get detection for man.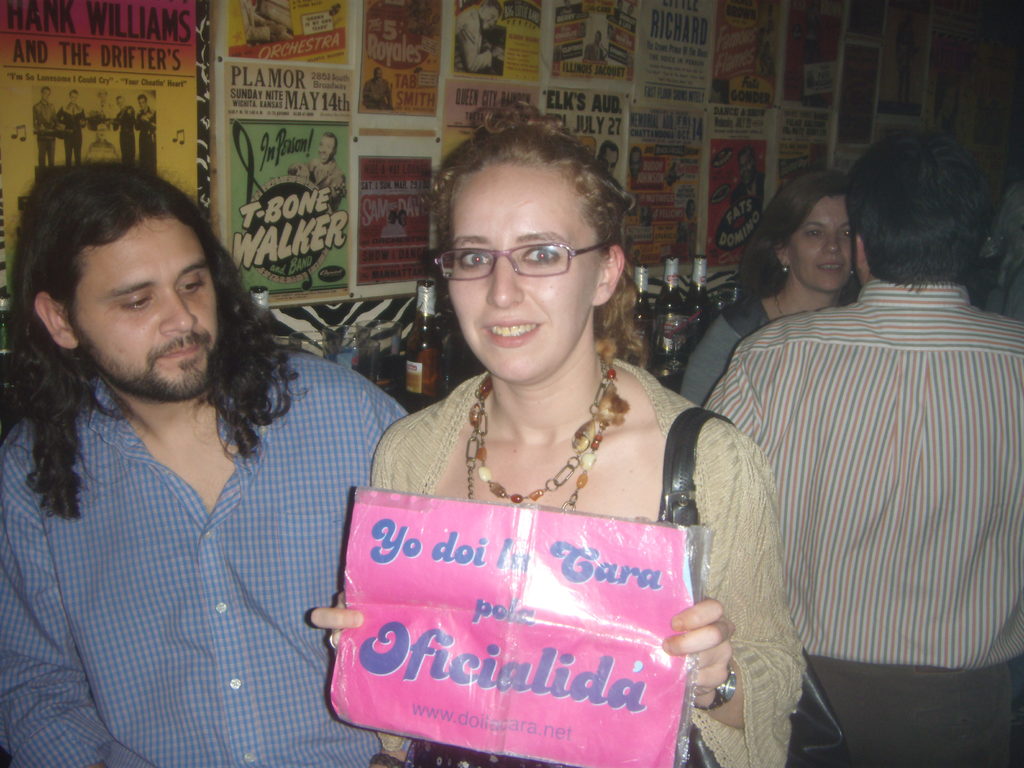
Detection: region(703, 132, 1023, 767).
